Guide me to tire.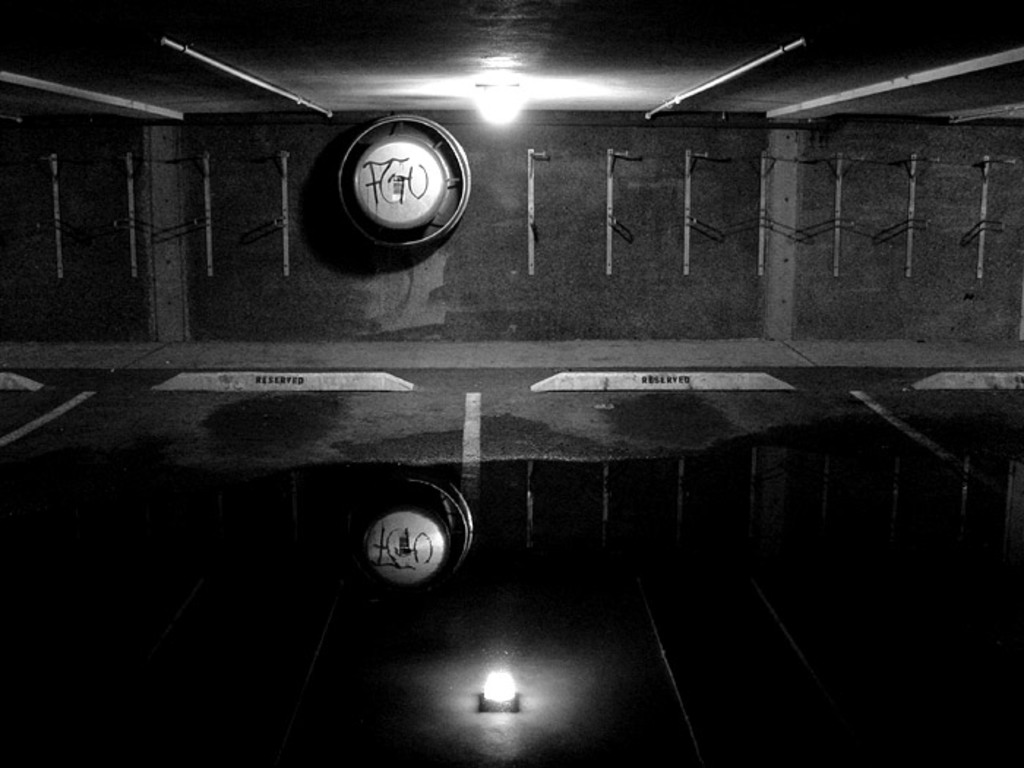
Guidance: (x1=341, y1=467, x2=477, y2=594).
